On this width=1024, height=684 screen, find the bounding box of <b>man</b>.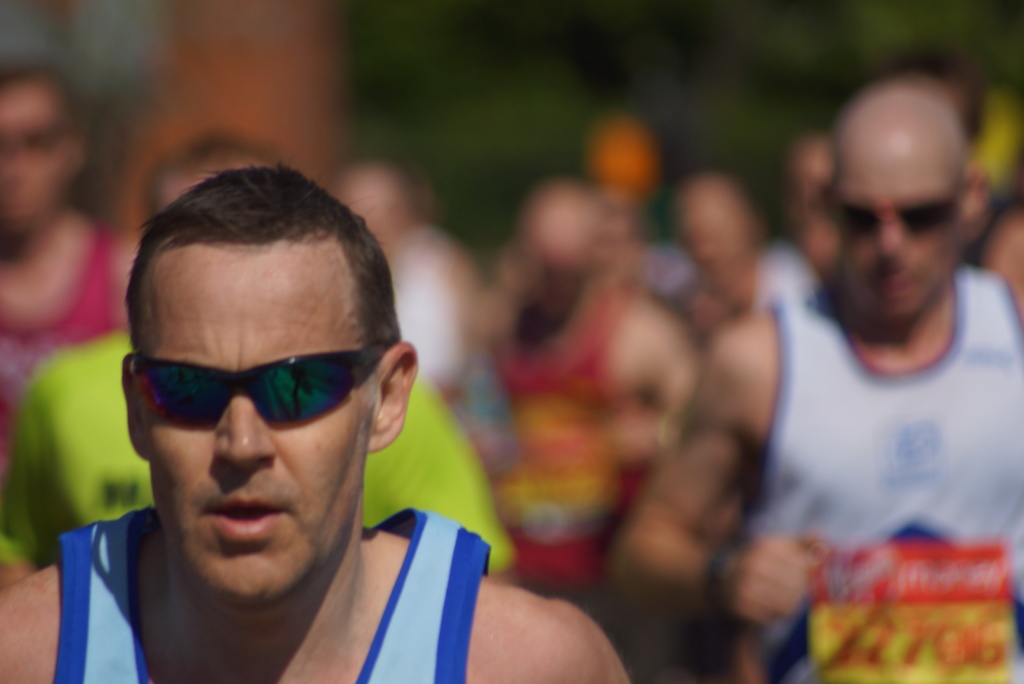
Bounding box: region(0, 136, 521, 589).
